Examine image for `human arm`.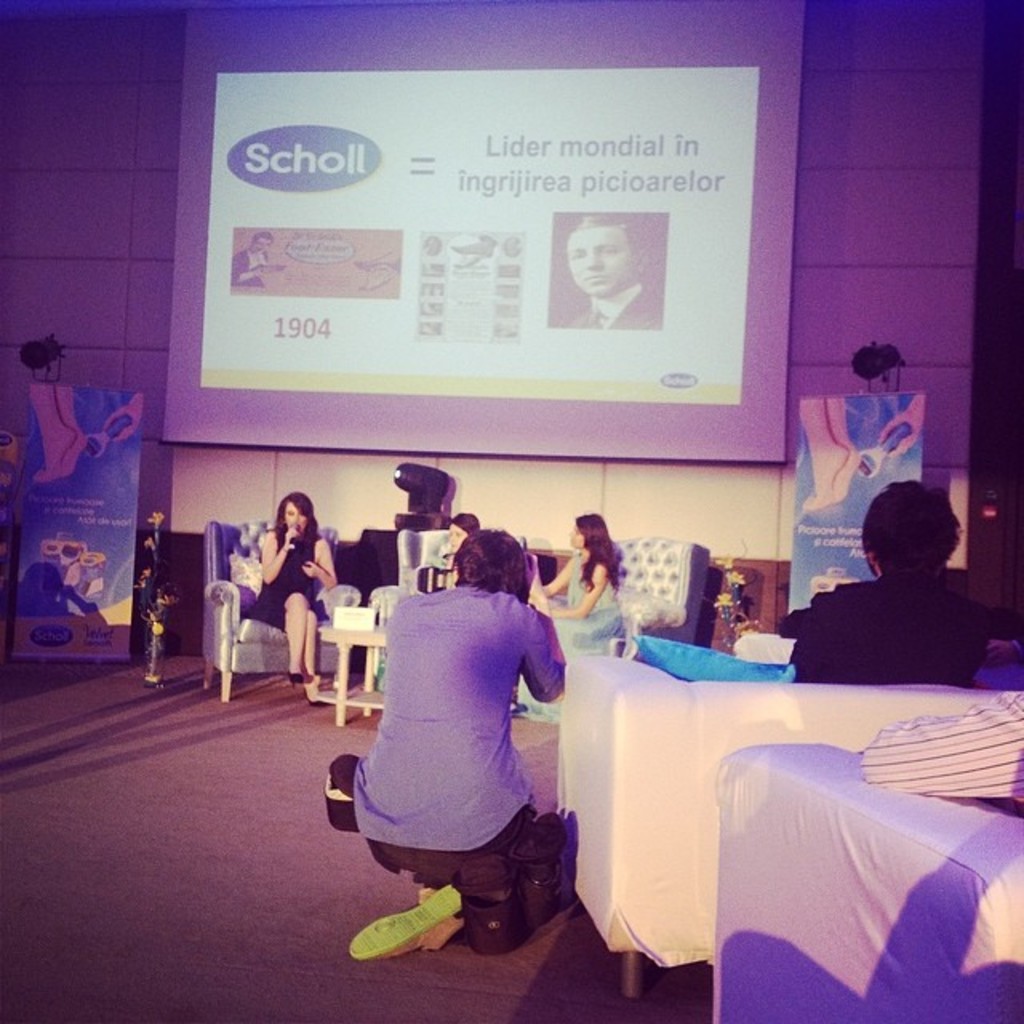
Examination result: crop(301, 538, 342, 589).
